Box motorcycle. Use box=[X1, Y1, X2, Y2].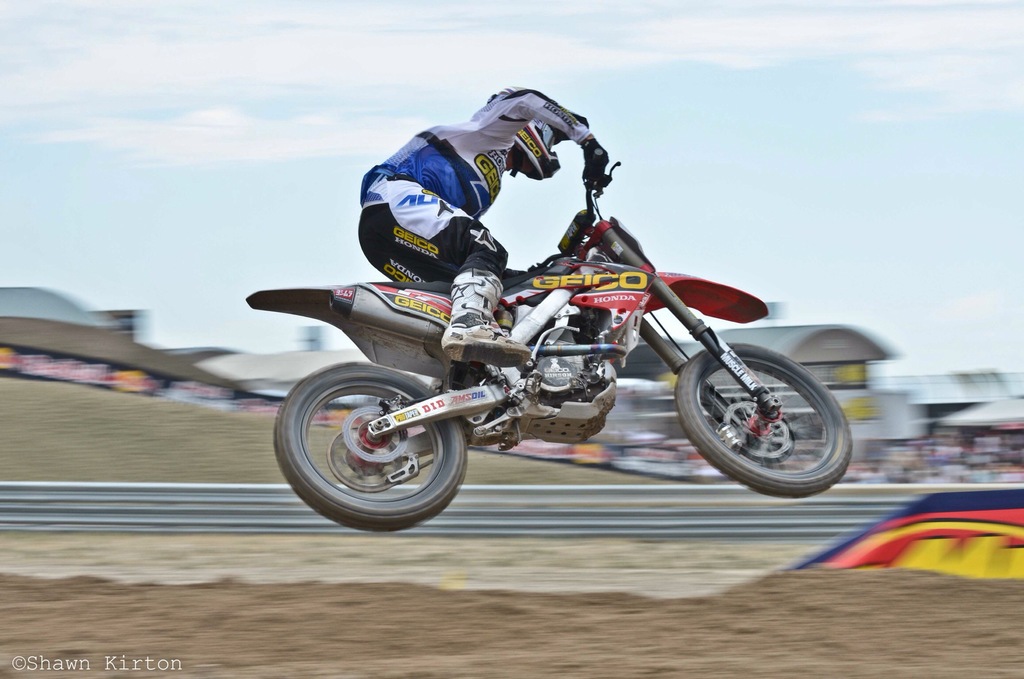
box=[249, 148, 854, 531].
